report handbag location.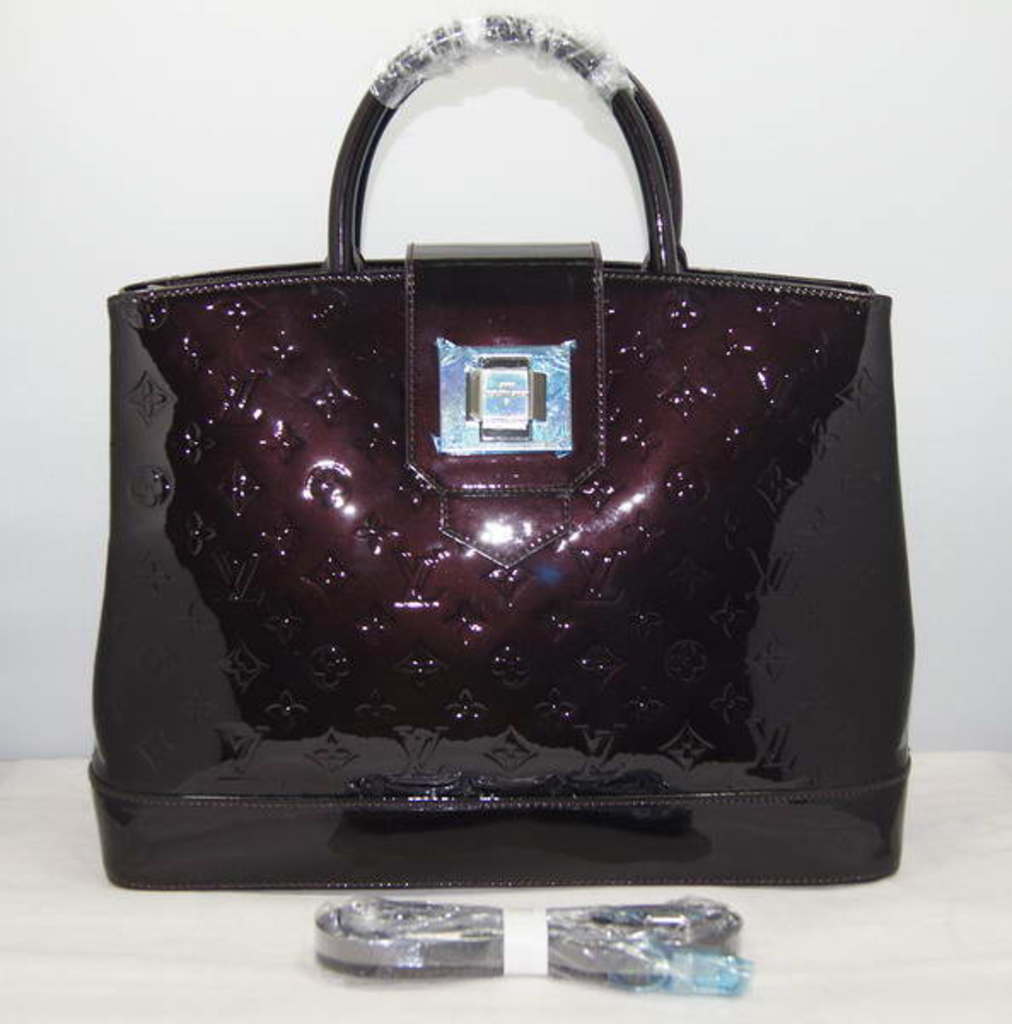
Report: box(87, 14, 918, 886).
